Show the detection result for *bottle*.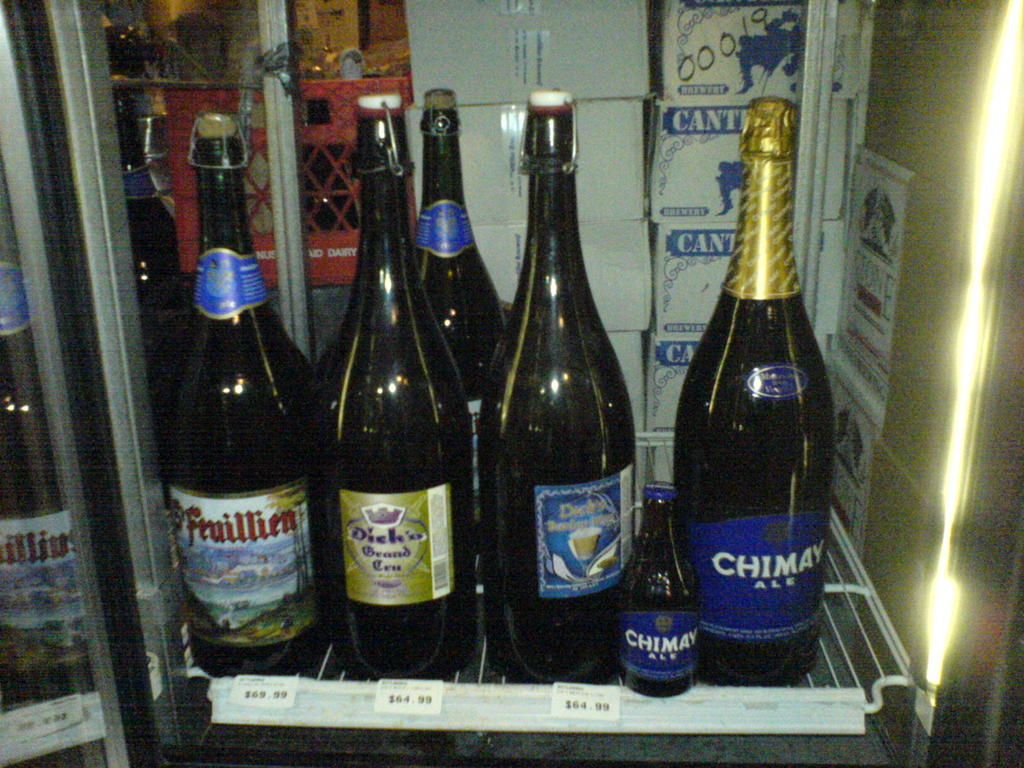
bbox(161, 110, 318, 682).
